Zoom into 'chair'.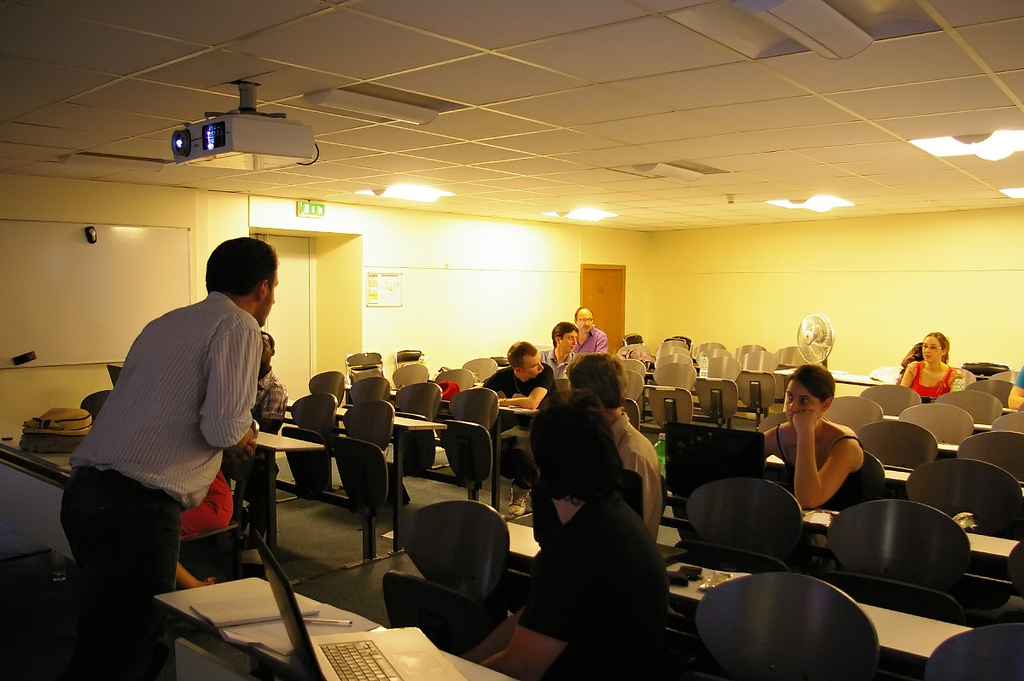
Zoom target: [x1=392, y1=379, x2=442, y2=479].
